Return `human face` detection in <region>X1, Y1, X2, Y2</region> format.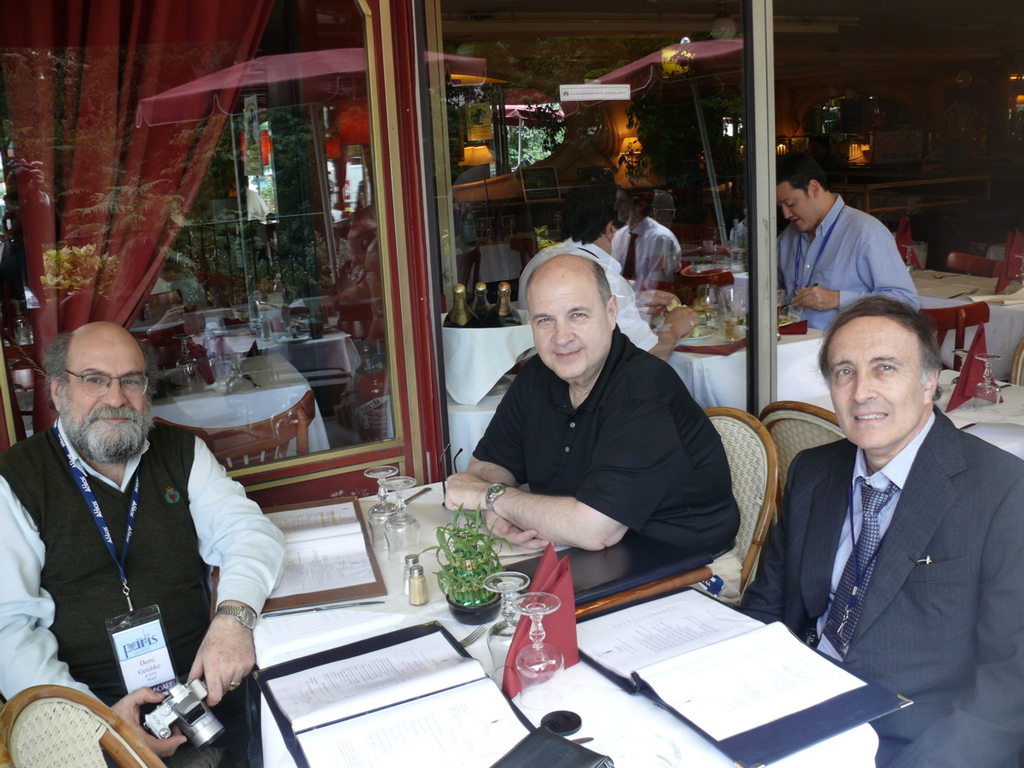
<region>59, 328, 151, 459</region>.
